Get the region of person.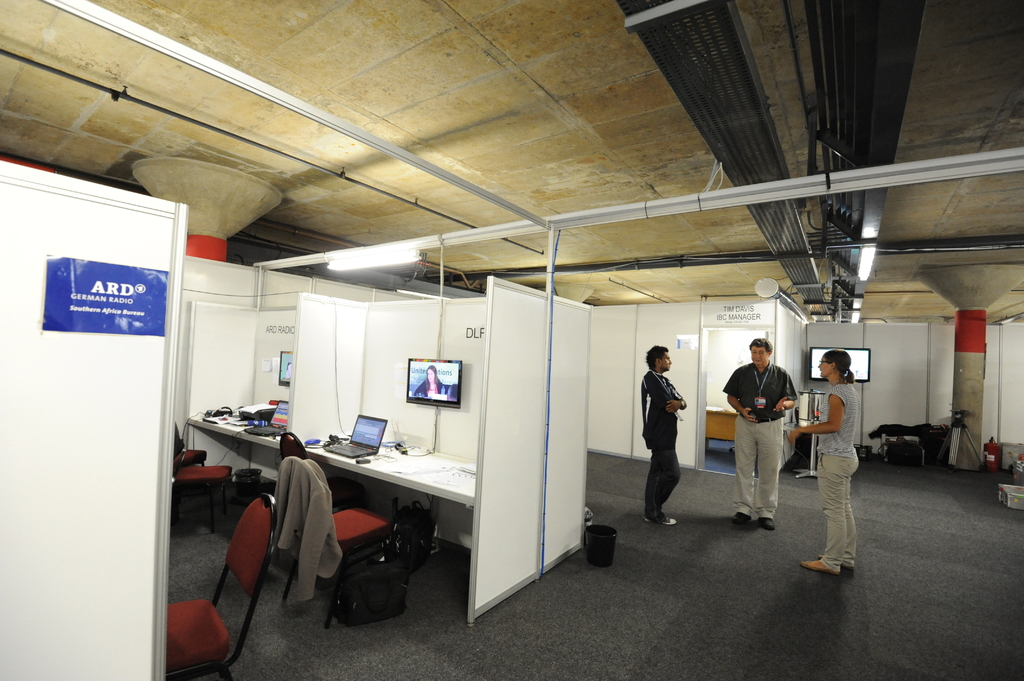
bbox=(643, 346, 698, 516).
